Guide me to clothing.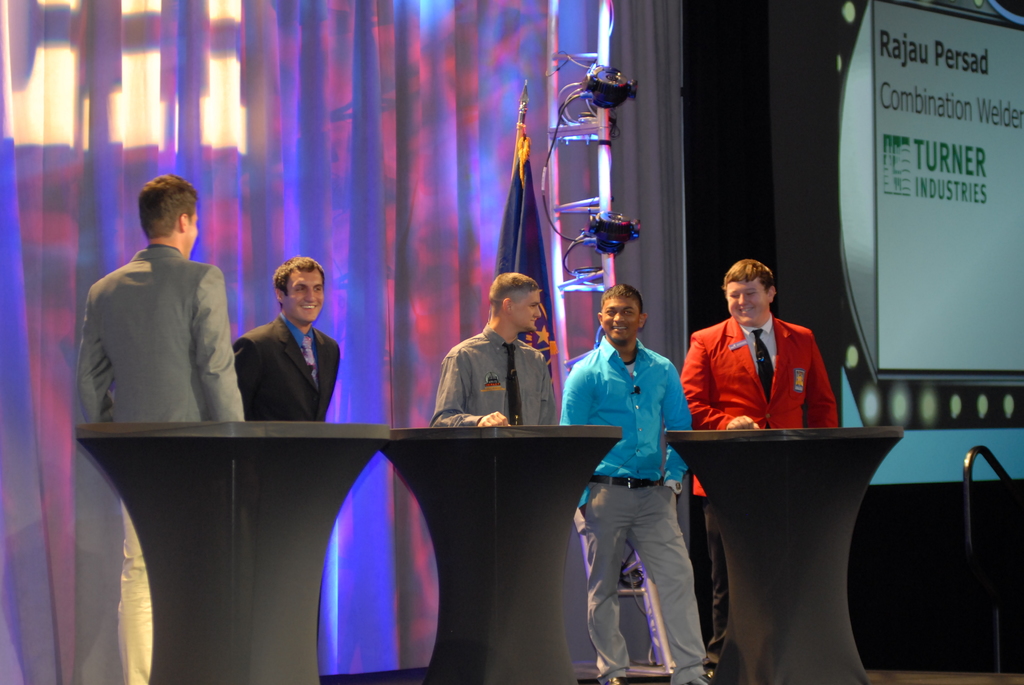
Guidance: BBox(675, 307, 840, 639).
